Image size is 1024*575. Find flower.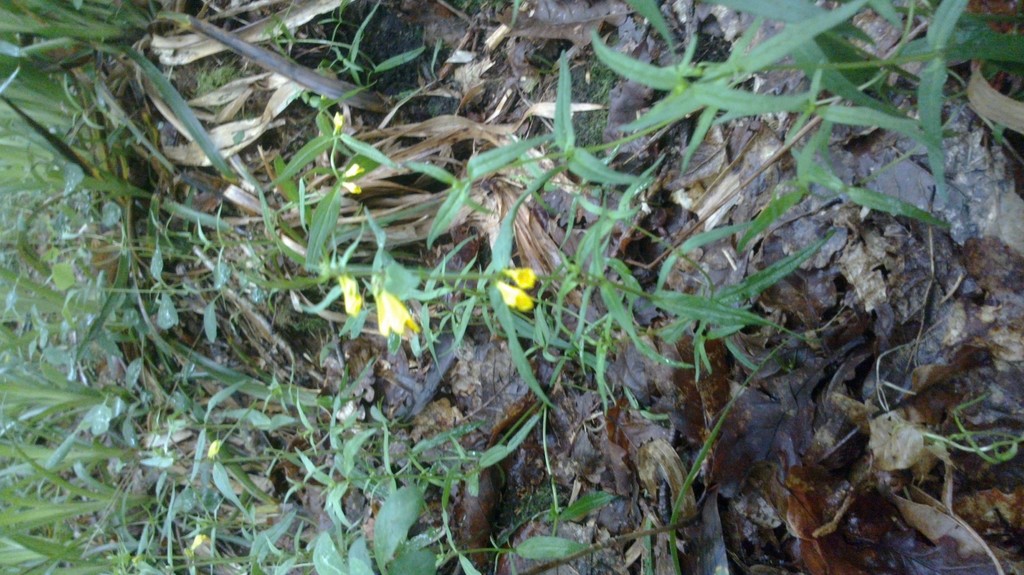
select_region(498, 259, 530, 305).
